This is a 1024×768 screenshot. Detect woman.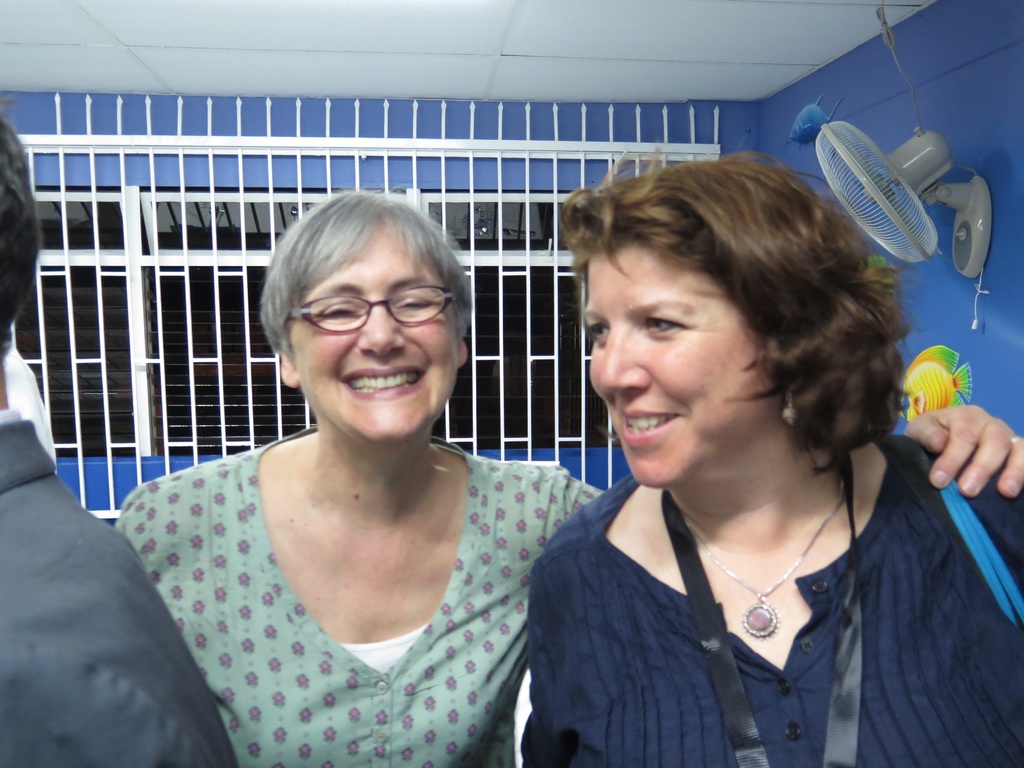
region(112, 183, 1023, 767).
